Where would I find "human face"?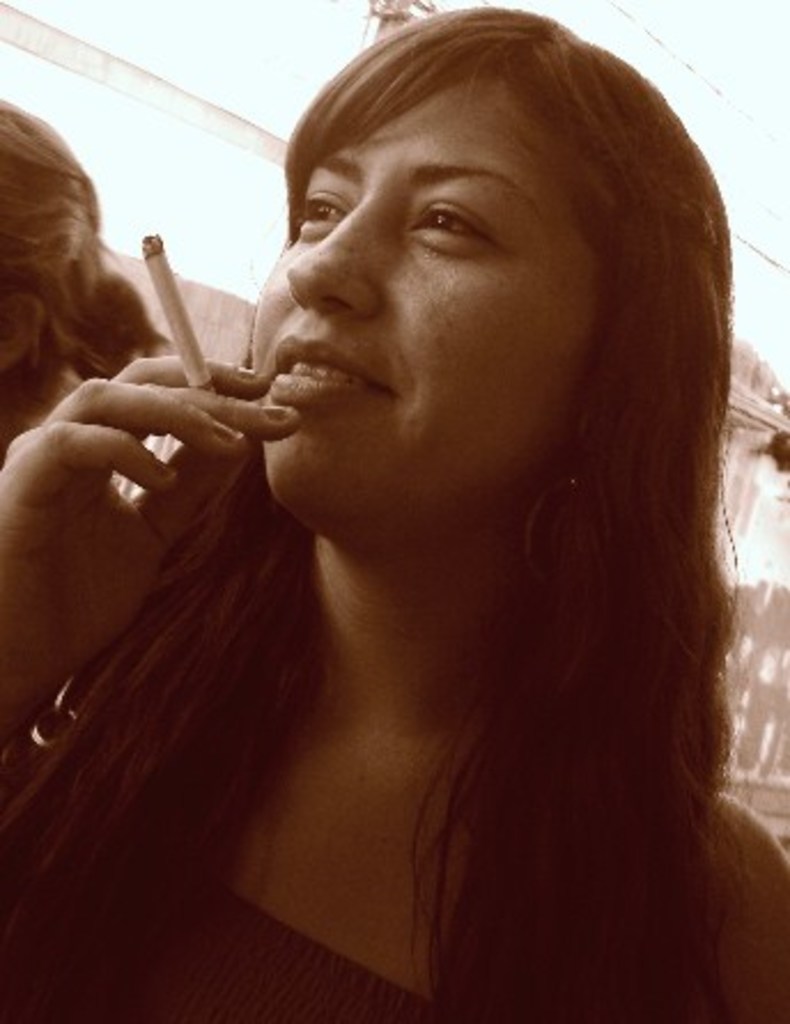
At x1=248 y1=71 x2=609 y2=514.
